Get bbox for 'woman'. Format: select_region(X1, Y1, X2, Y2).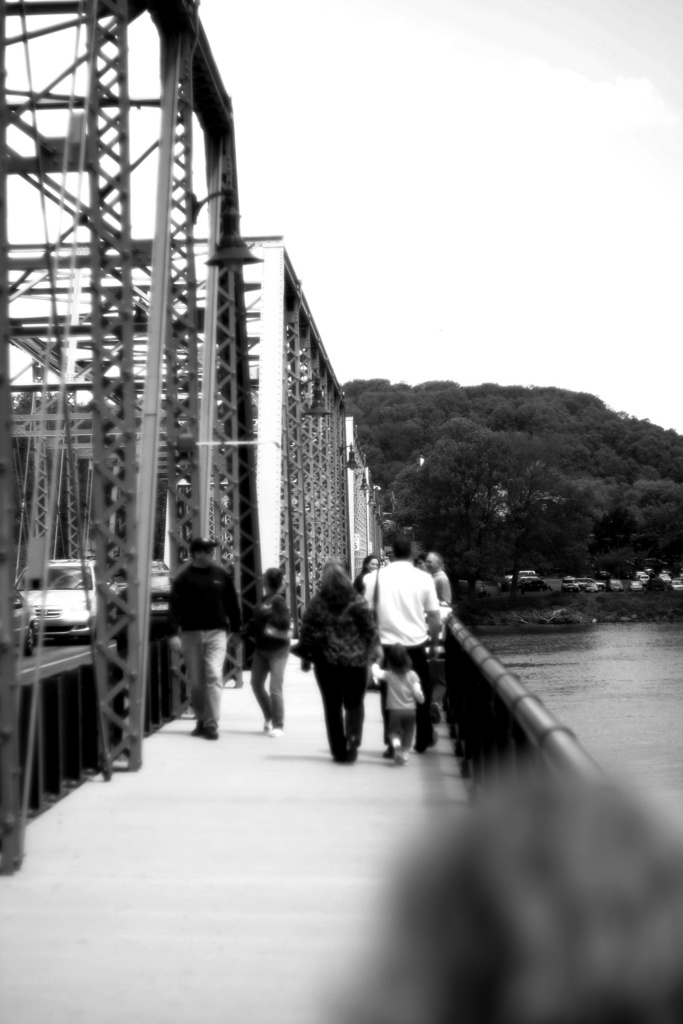
select_region(351, 552, 386, 599).
